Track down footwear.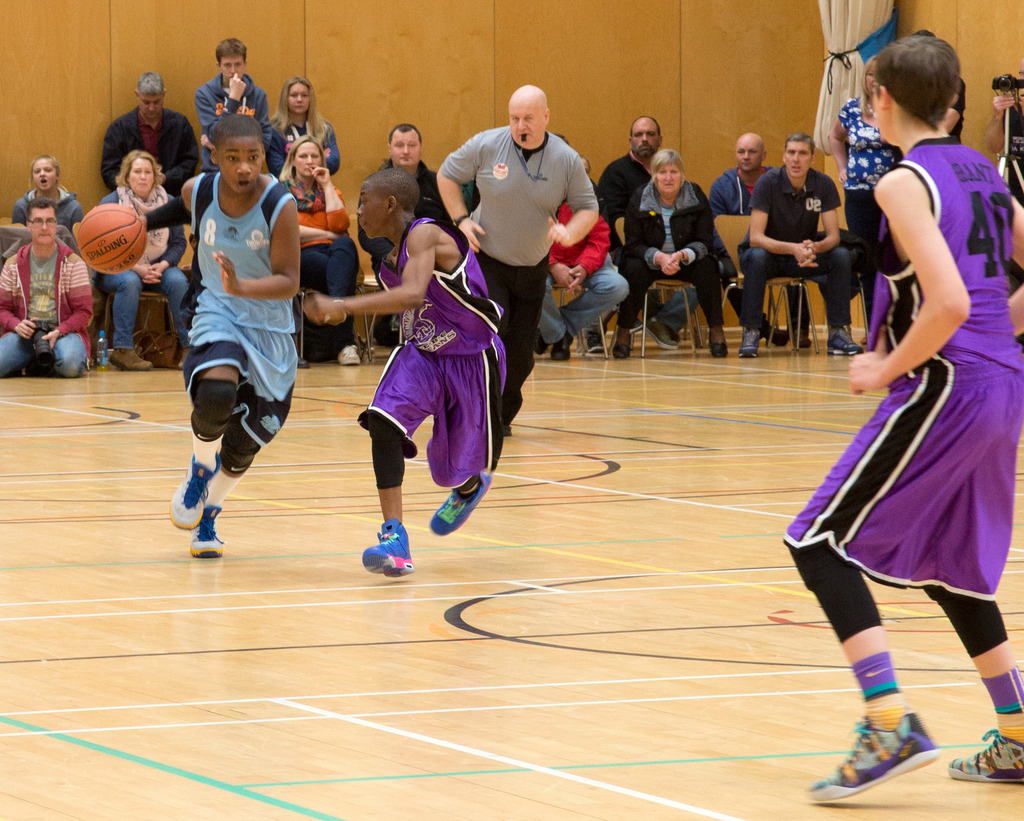
Tracked to 797, 333, 813, 347.
